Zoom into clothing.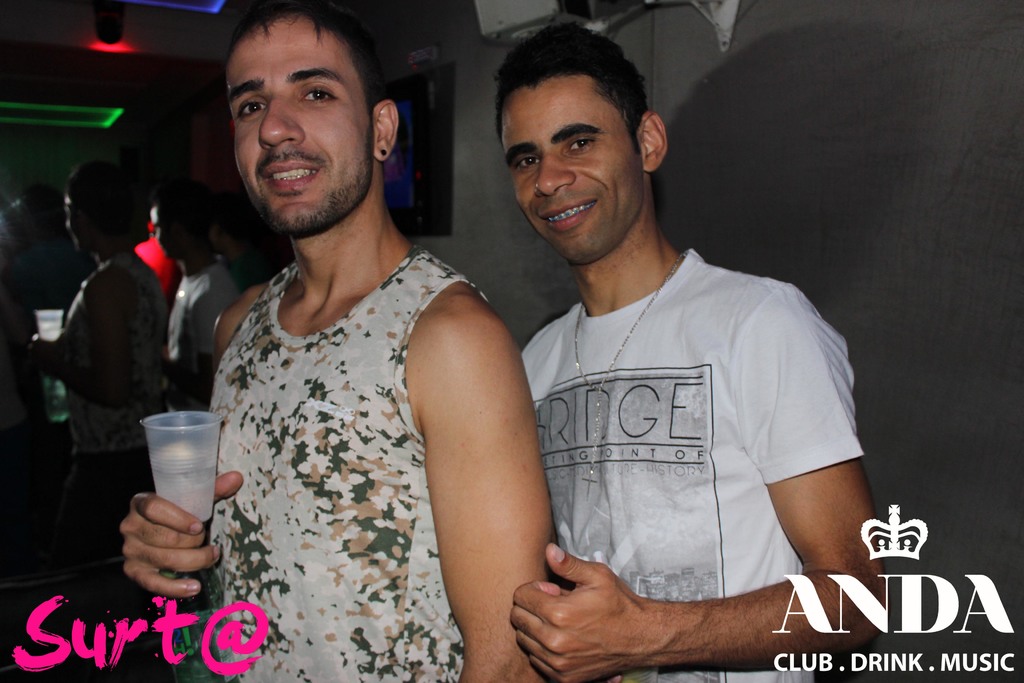
Zoom target: {"left": 207, "top": 239, "right": 492, "bottom": 682}.
